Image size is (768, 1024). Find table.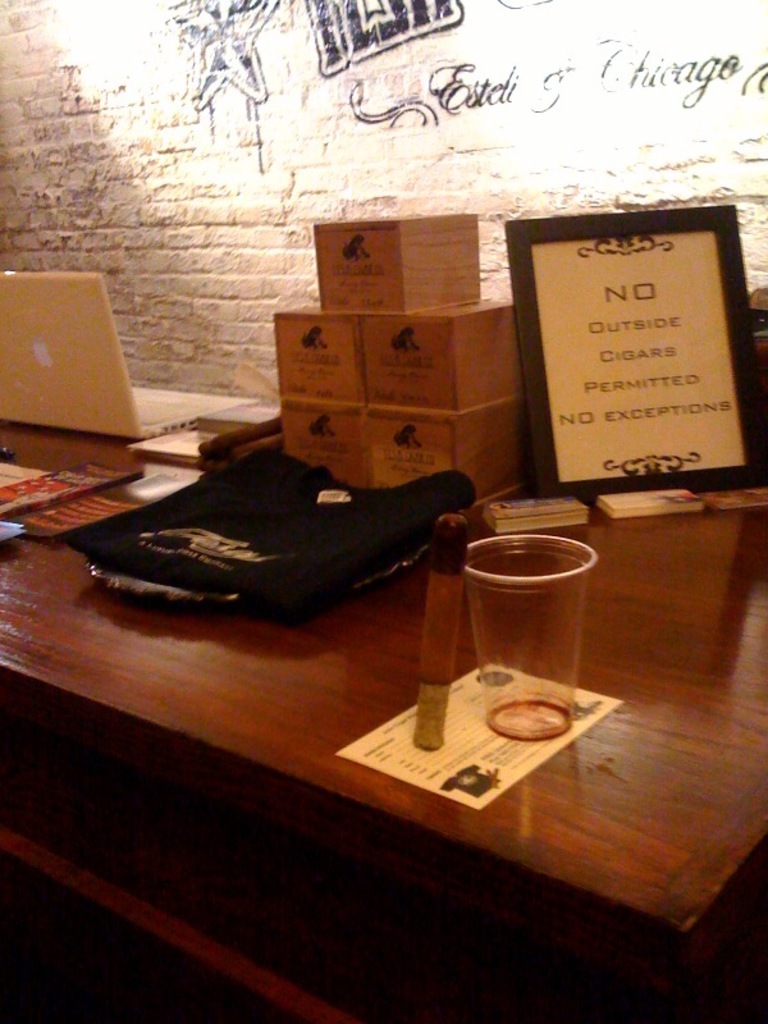
crop(0, 406, 767, 1023).
